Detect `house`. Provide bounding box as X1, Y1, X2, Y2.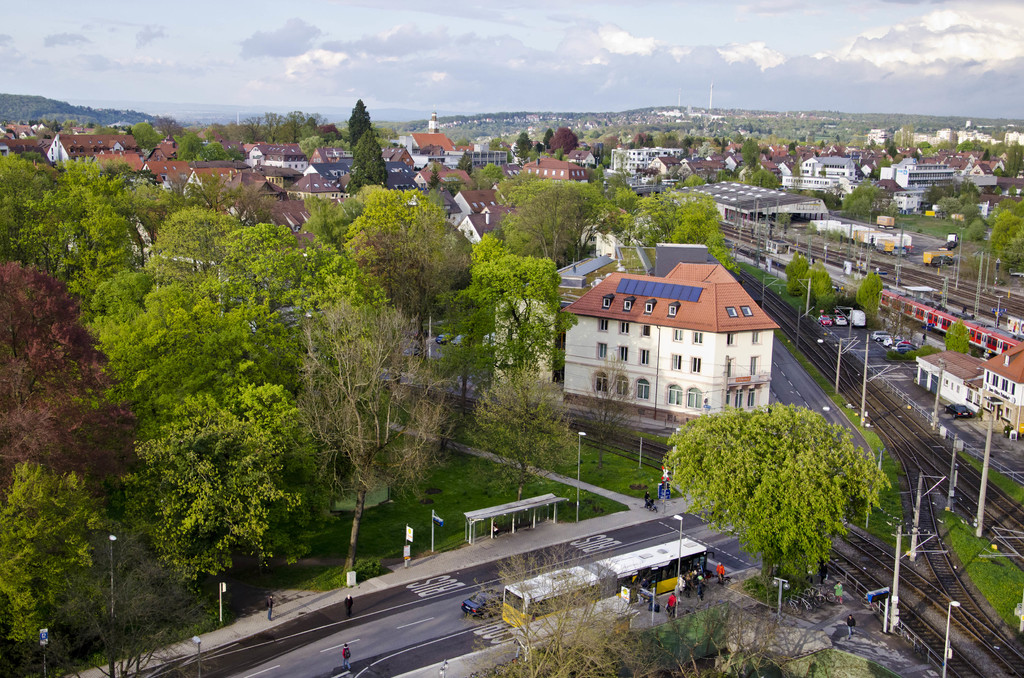
184, 166, 249, 196.
